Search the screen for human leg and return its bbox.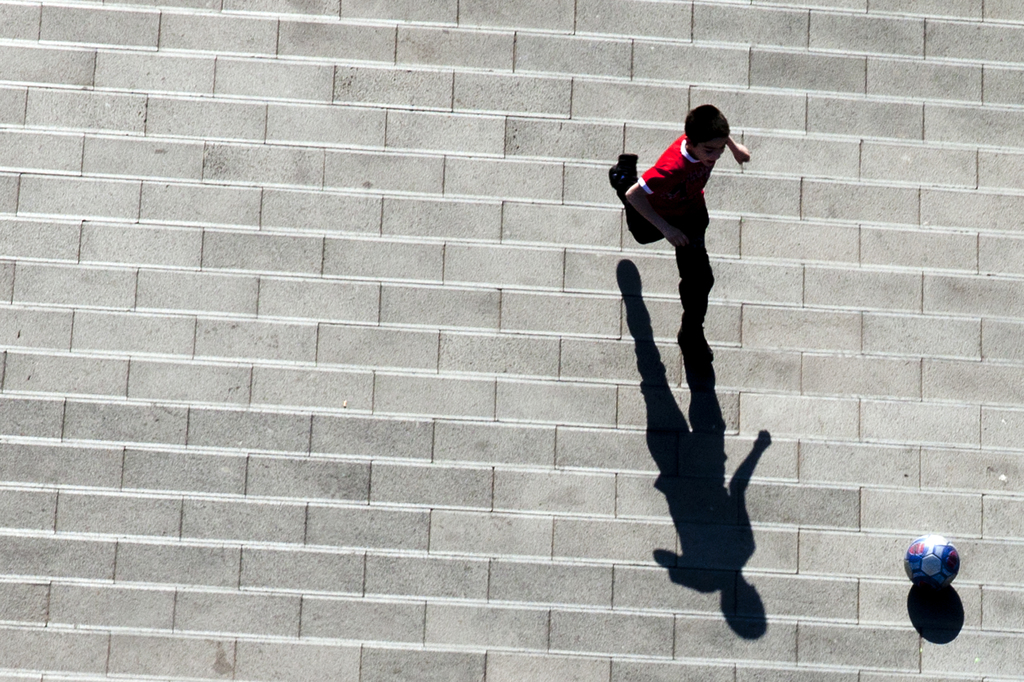
Found: [609, 154, 672, 242].
